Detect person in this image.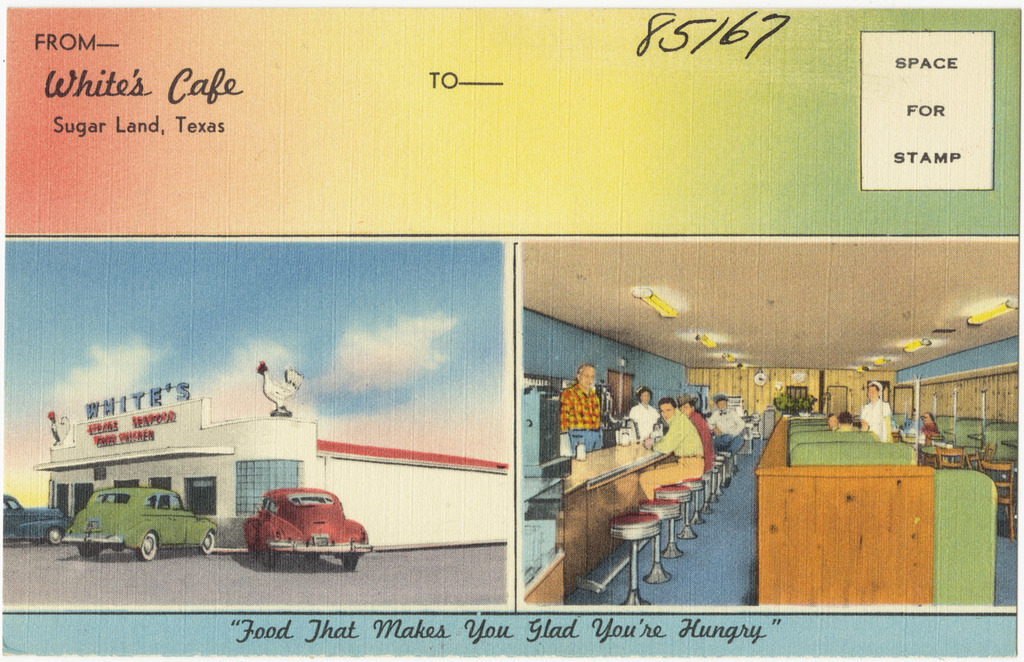
Detection: 676,399,716,468.
